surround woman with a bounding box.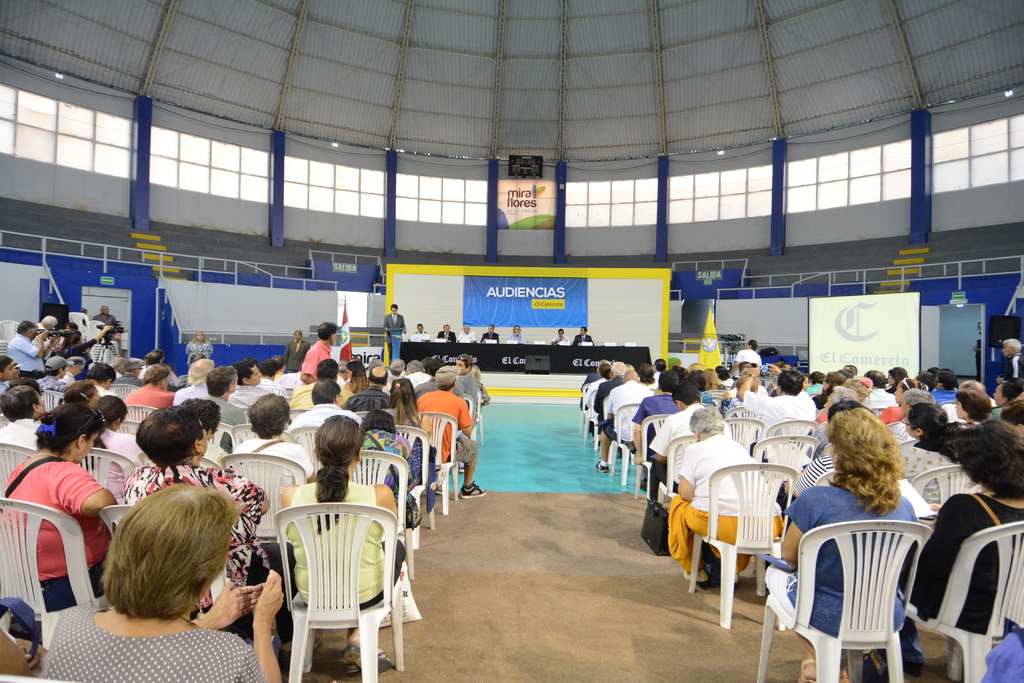
[x1=234, y1=390, x2=316, y2=484].
